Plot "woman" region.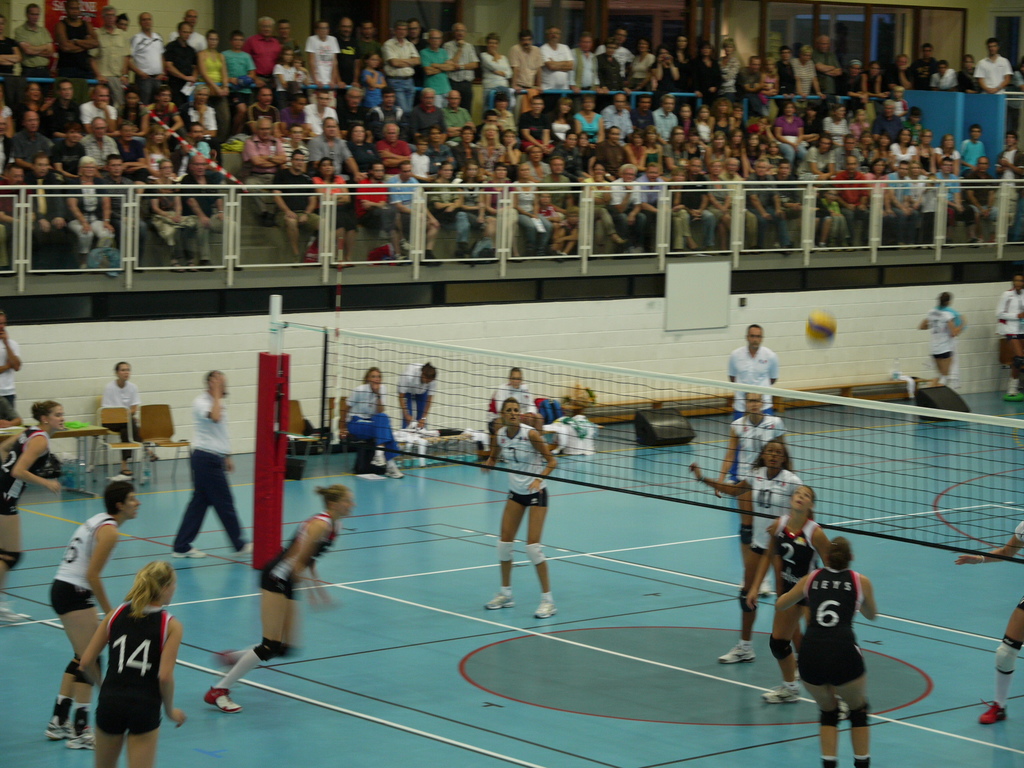
Plotted at 838,54,866,104.
